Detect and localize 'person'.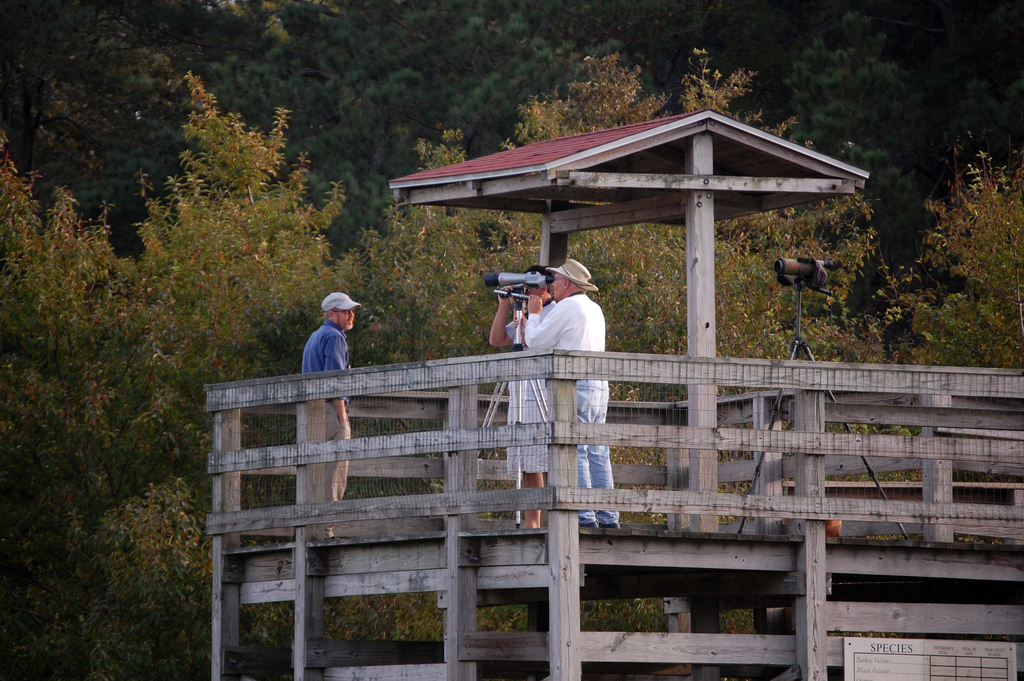
Localized at 516 251 634 537.
